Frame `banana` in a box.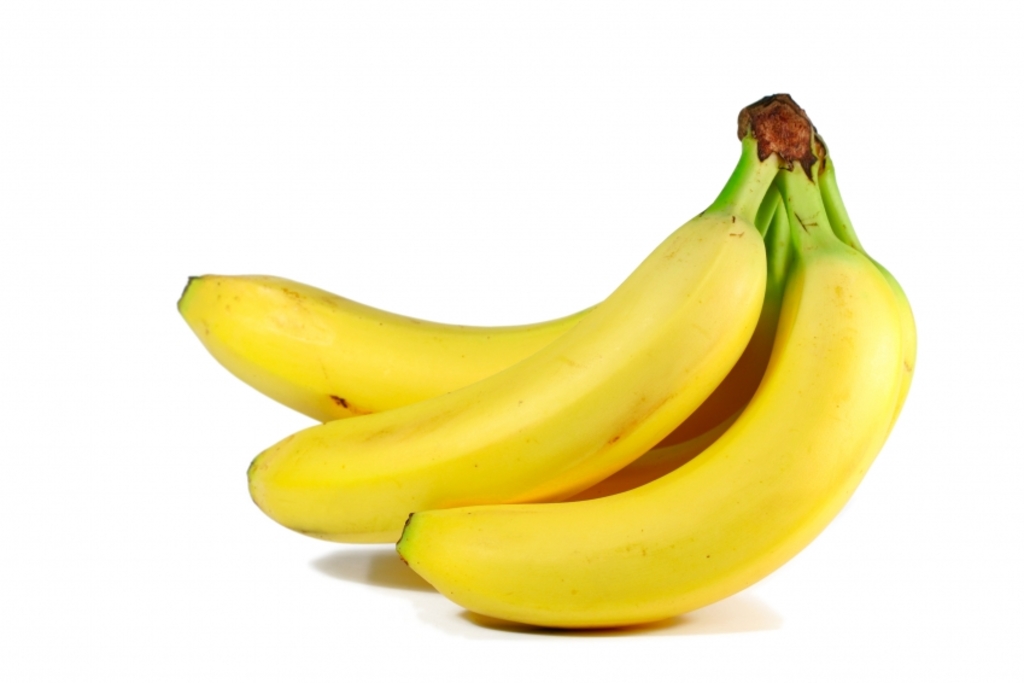
396,162,918,629.
